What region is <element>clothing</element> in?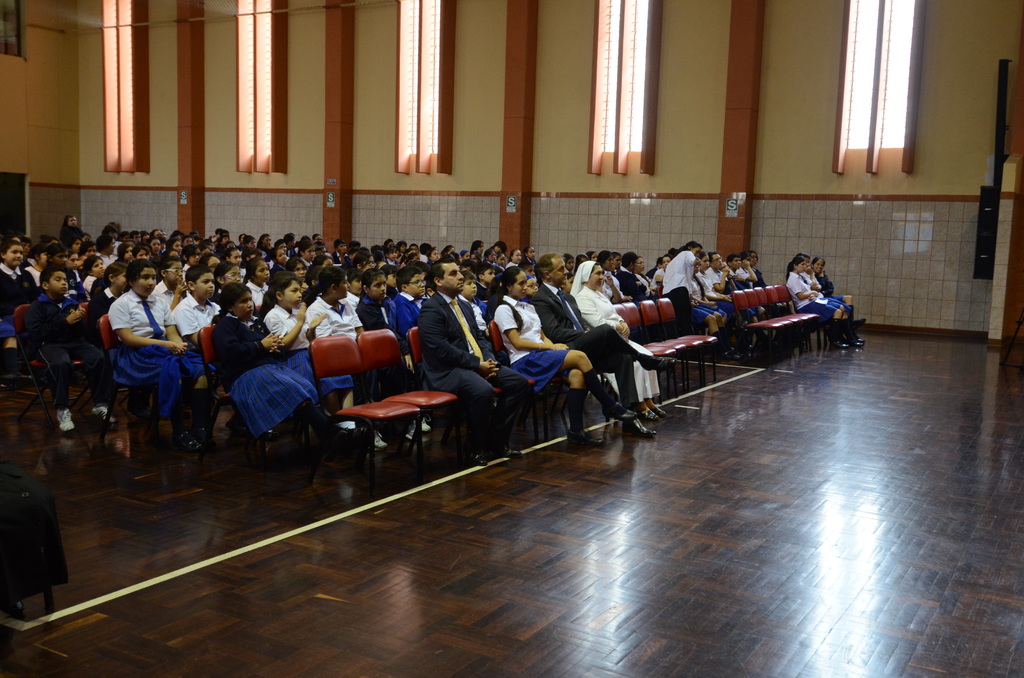
left=568, top=261, right=662, bottom=409.
